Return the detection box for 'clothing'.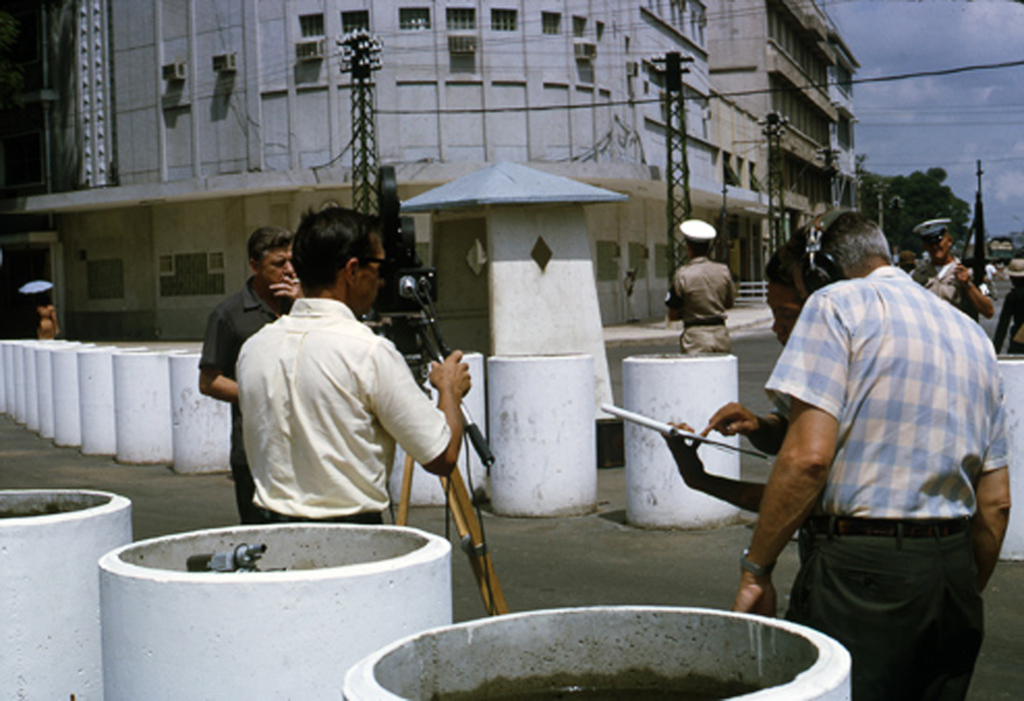
(left=216, top=280, right=447, bottom=544).
